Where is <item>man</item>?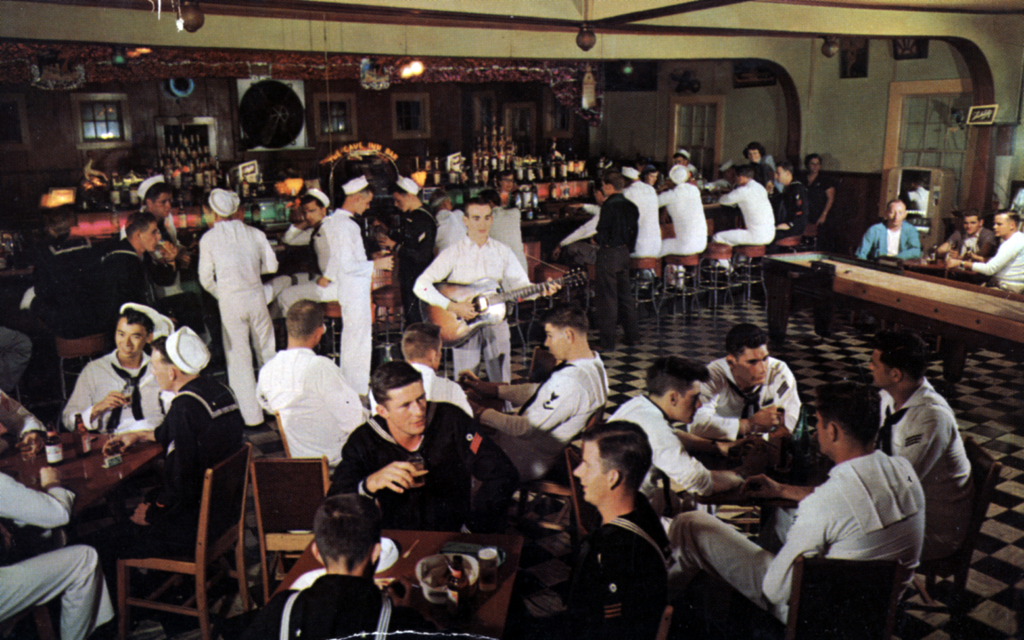
x1=222, y1=491, x2=443, y2=639.
